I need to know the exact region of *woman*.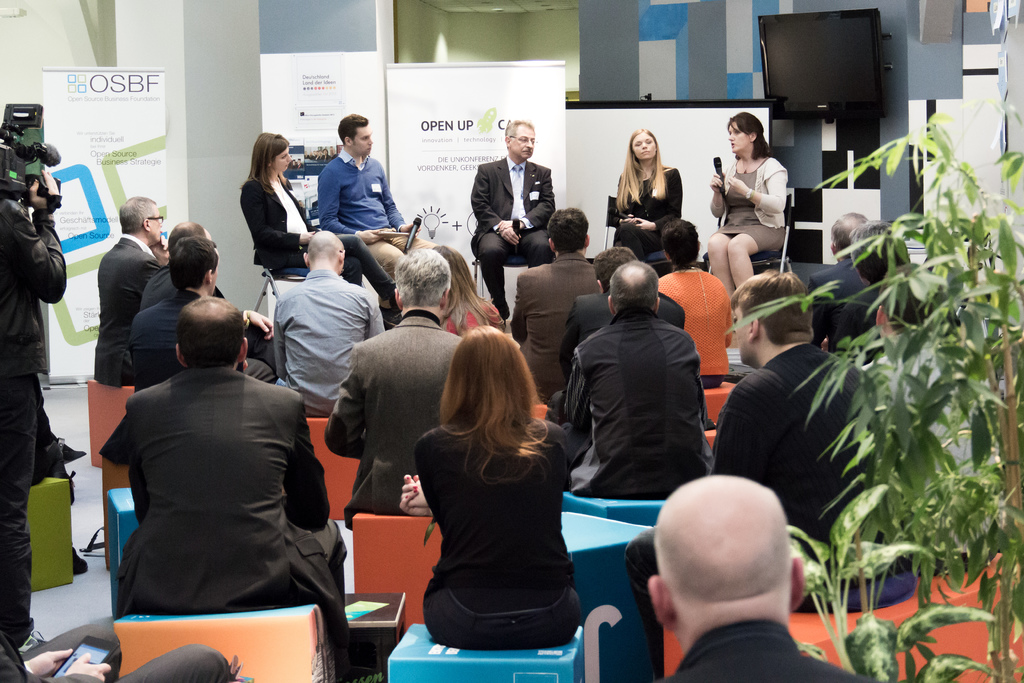
Region: crop(705, 111, 787, 304).
